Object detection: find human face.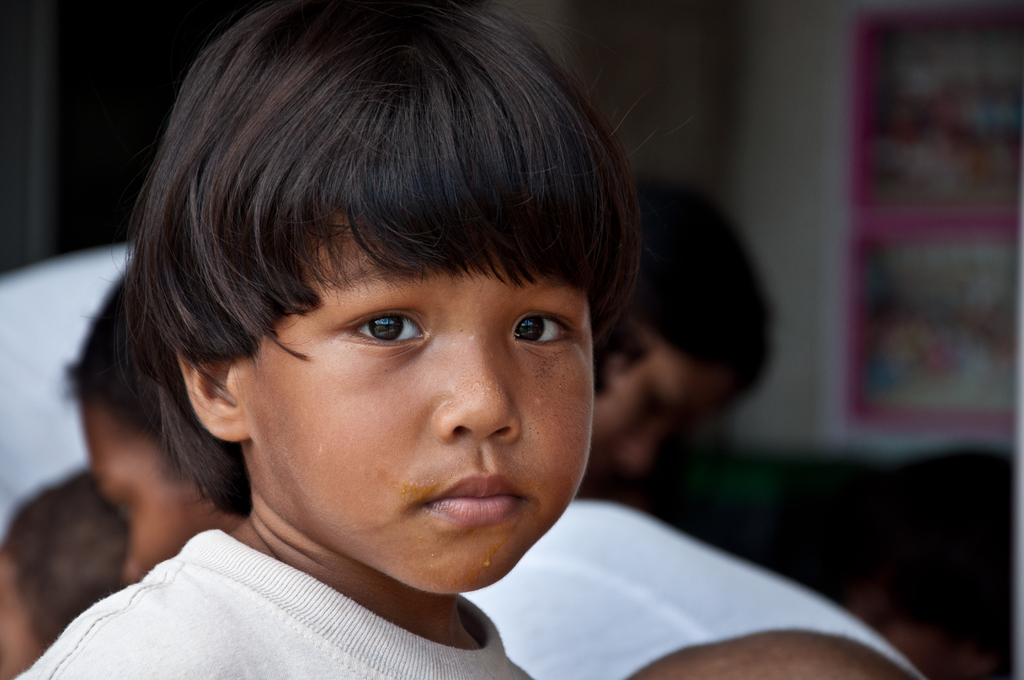
<bbox>230, 204, 592, 590</bbox>.
